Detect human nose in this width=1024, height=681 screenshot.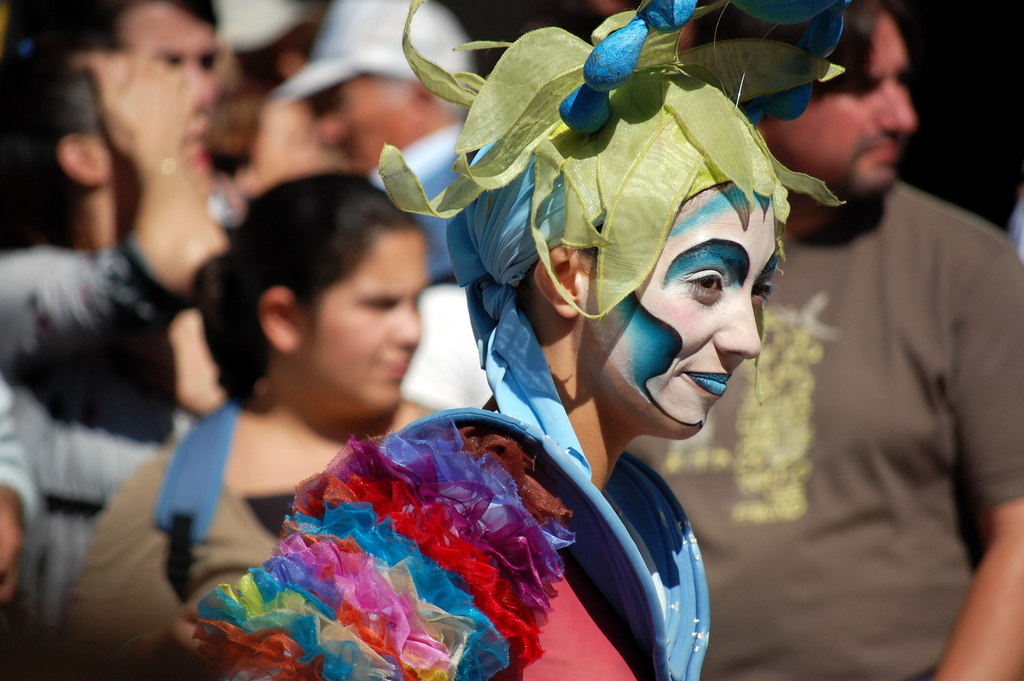
Detection: {"x1": 393, "y1": 304, "x2": 424, "y2": 341}.
